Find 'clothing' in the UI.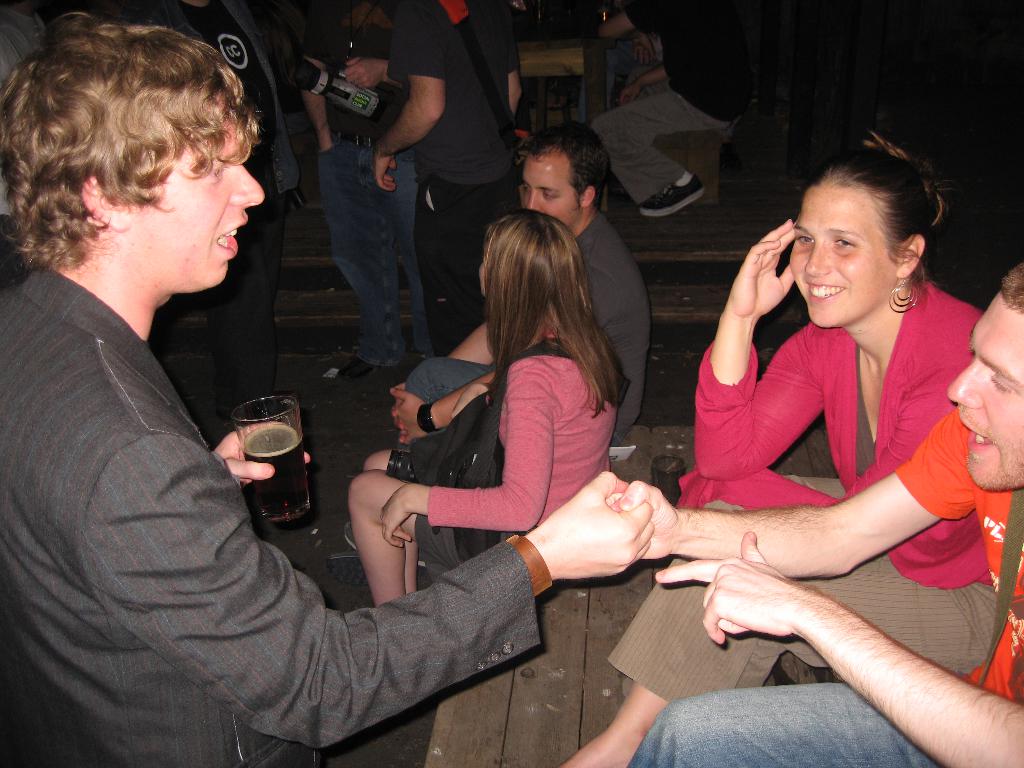
UI element at crop(668, 273, 1005, 705).
